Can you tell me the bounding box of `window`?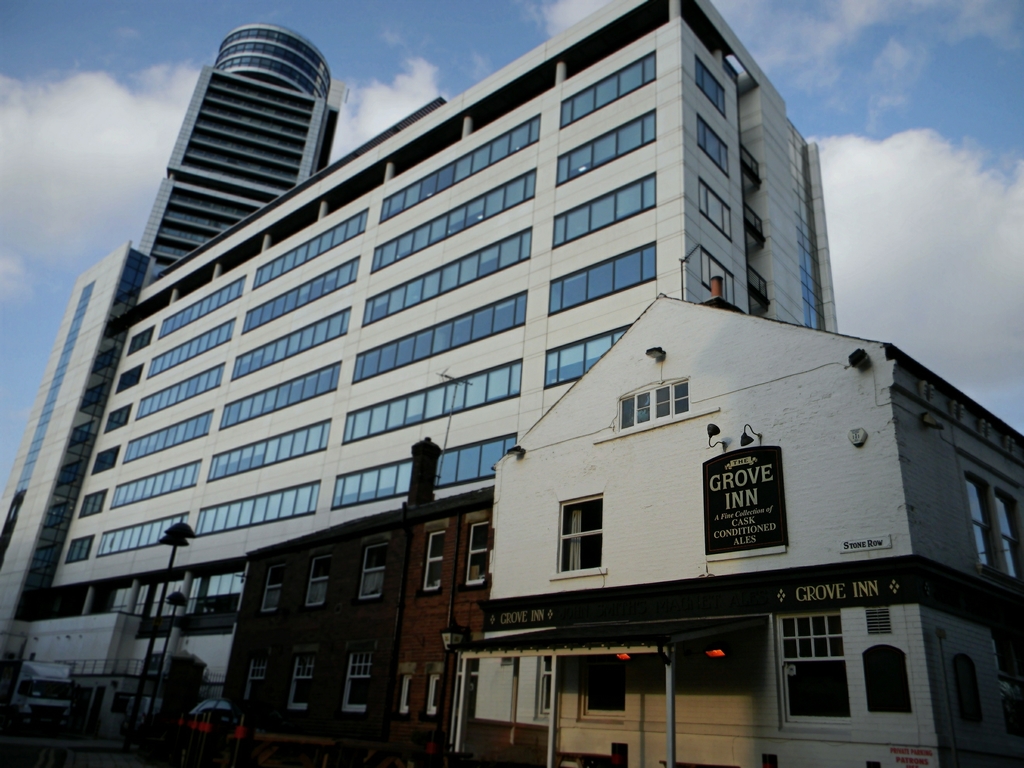
[349,657,370,712].
